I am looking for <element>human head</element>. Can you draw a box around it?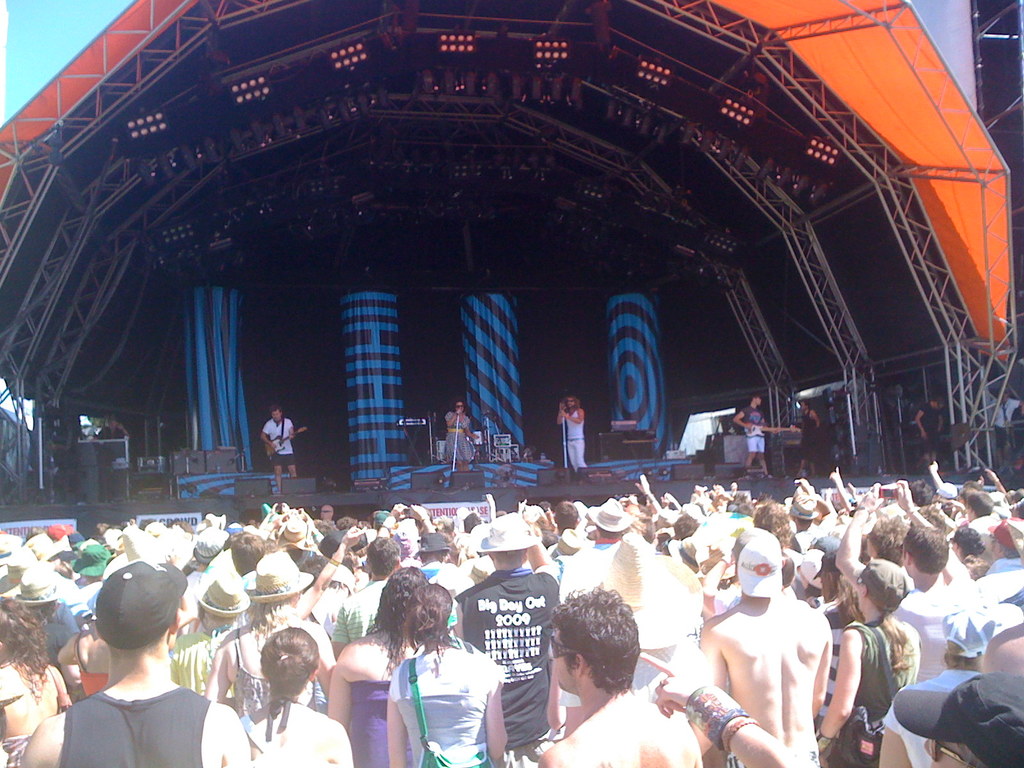
Sure, the bounding box is locate(0, 596, 33, 664).
